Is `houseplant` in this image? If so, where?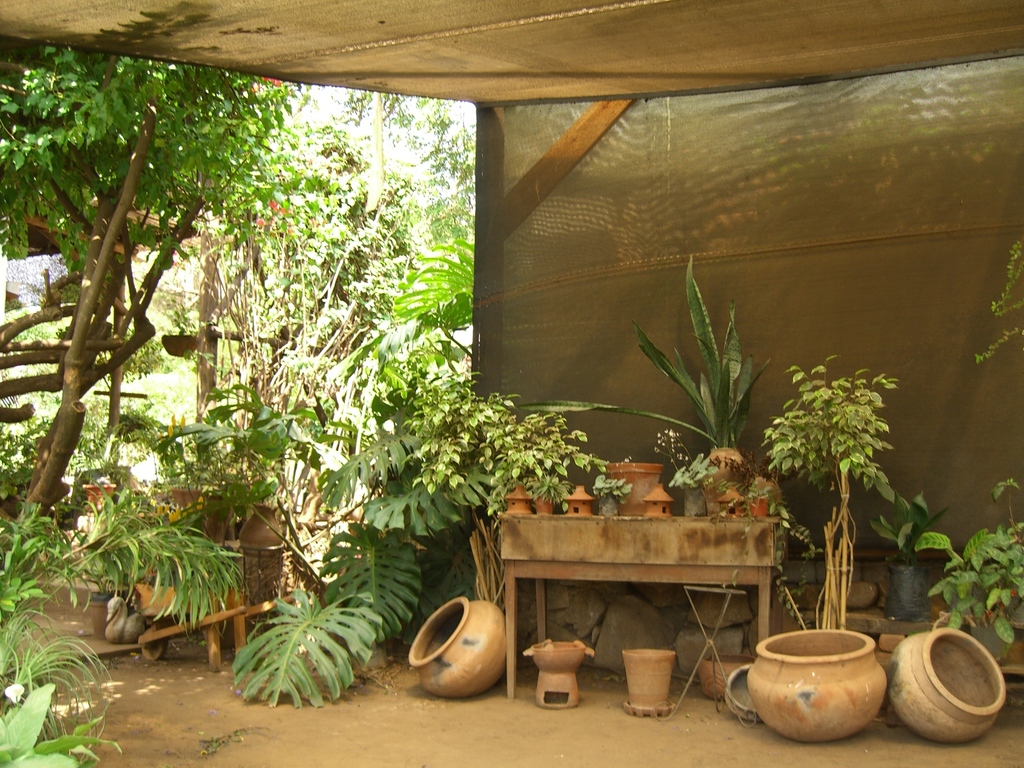
Yes, at (598, 476, 624, 517).
